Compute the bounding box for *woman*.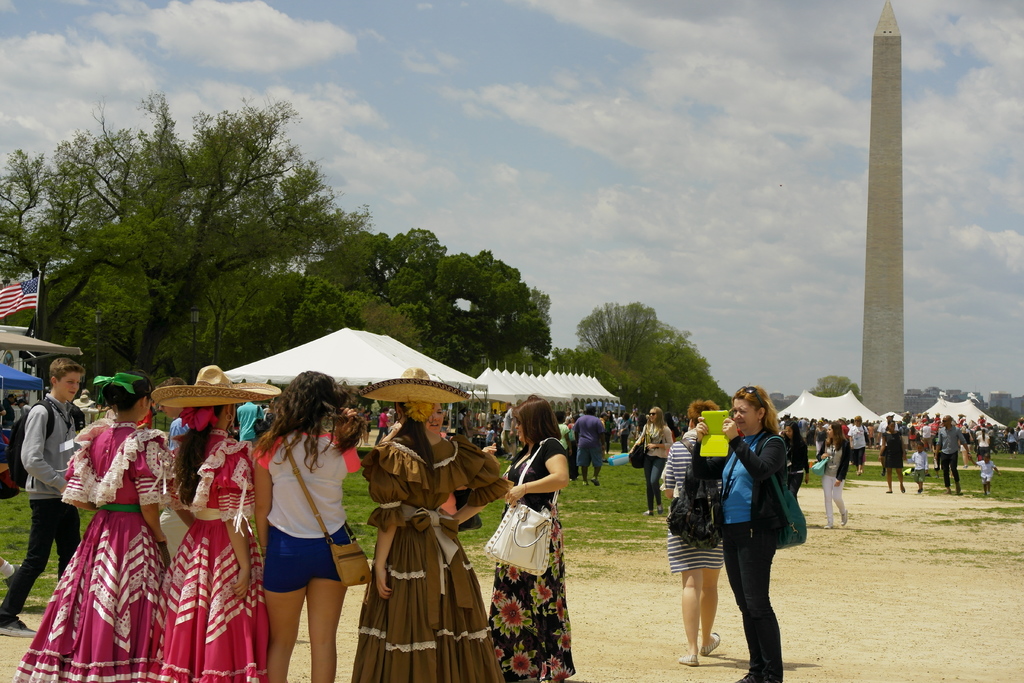
635, 404, 675, 522.
